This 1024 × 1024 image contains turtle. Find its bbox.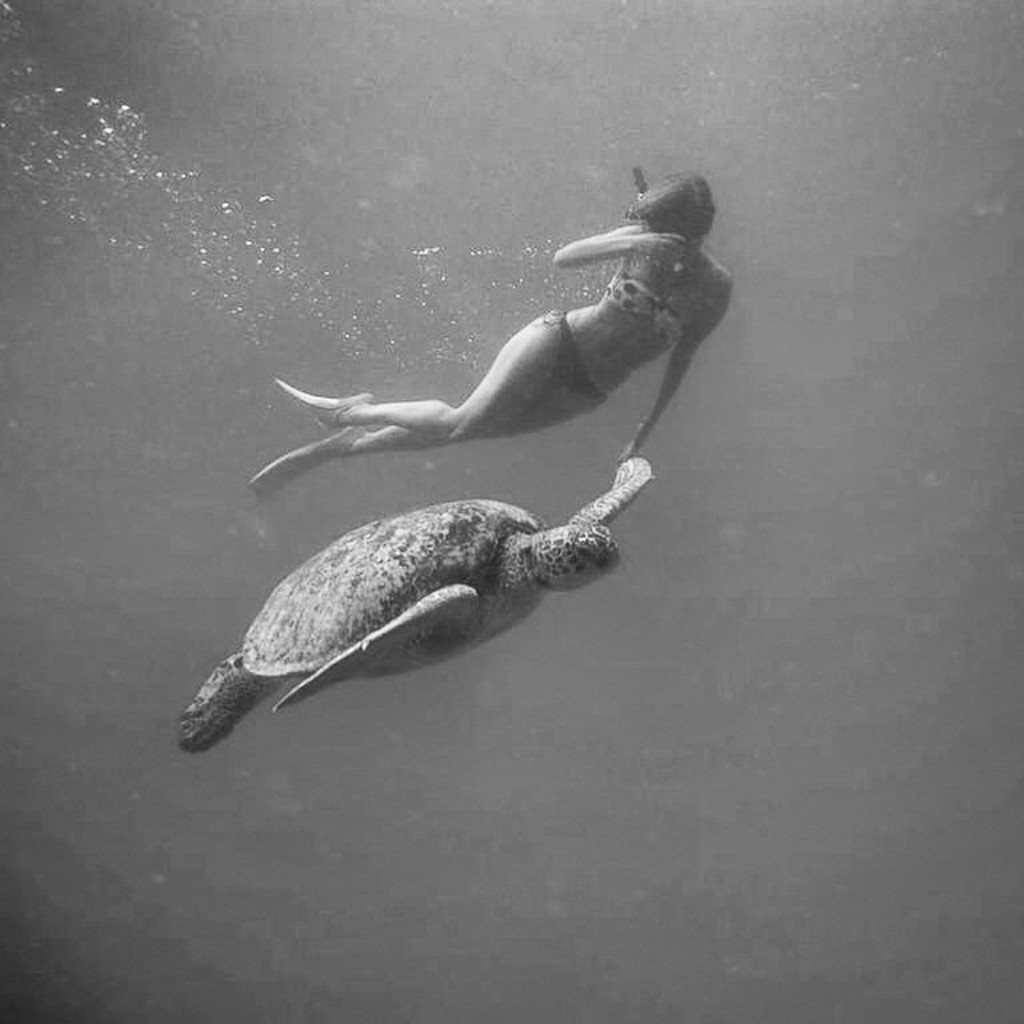
rect(174, 453, 654, 757).
